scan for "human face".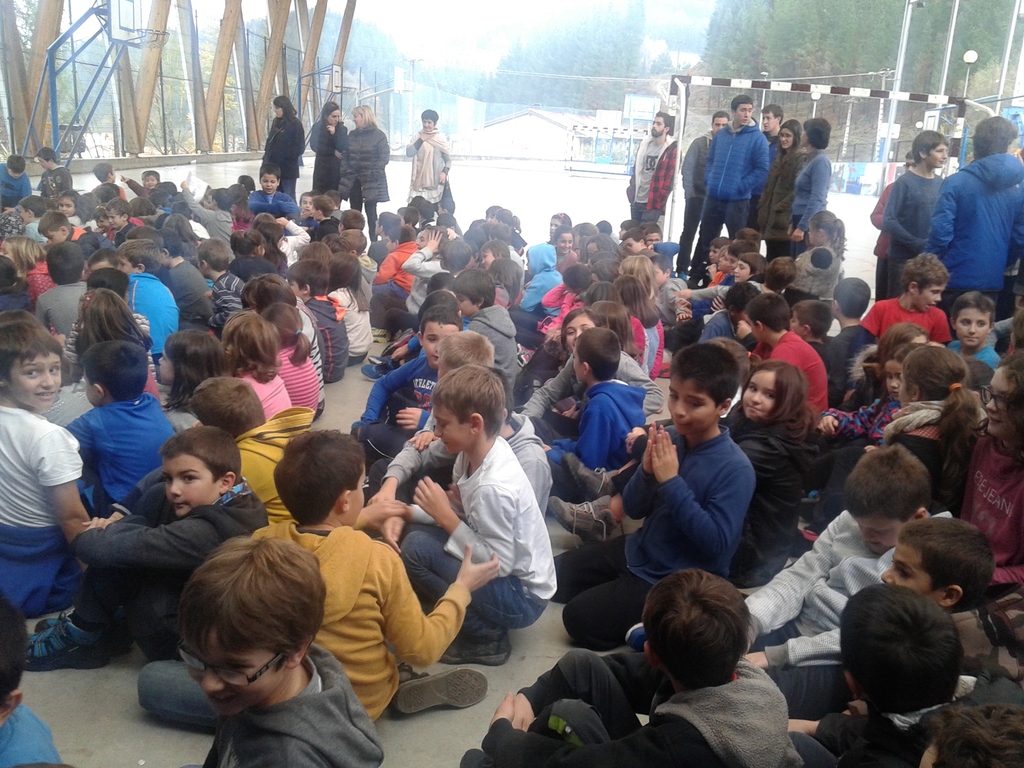
Scan result: [x1=733, y1=257, x2=751, y2=280].
